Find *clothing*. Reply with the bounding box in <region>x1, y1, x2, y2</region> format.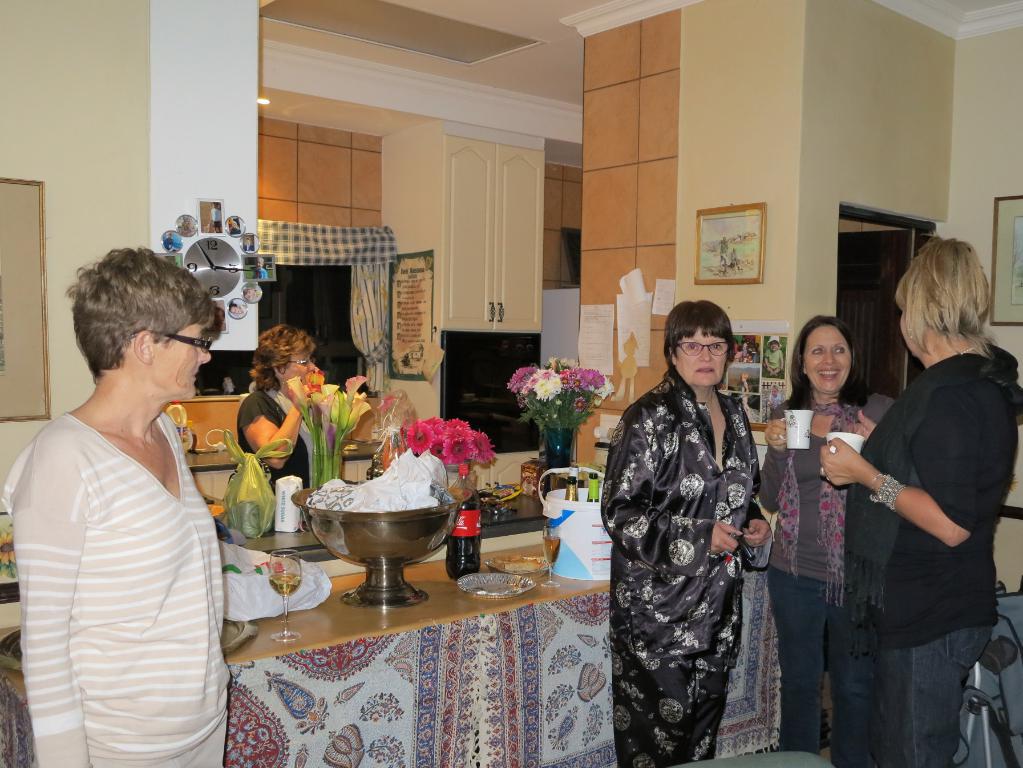
<region>18, 369, 232, 734</region>.
